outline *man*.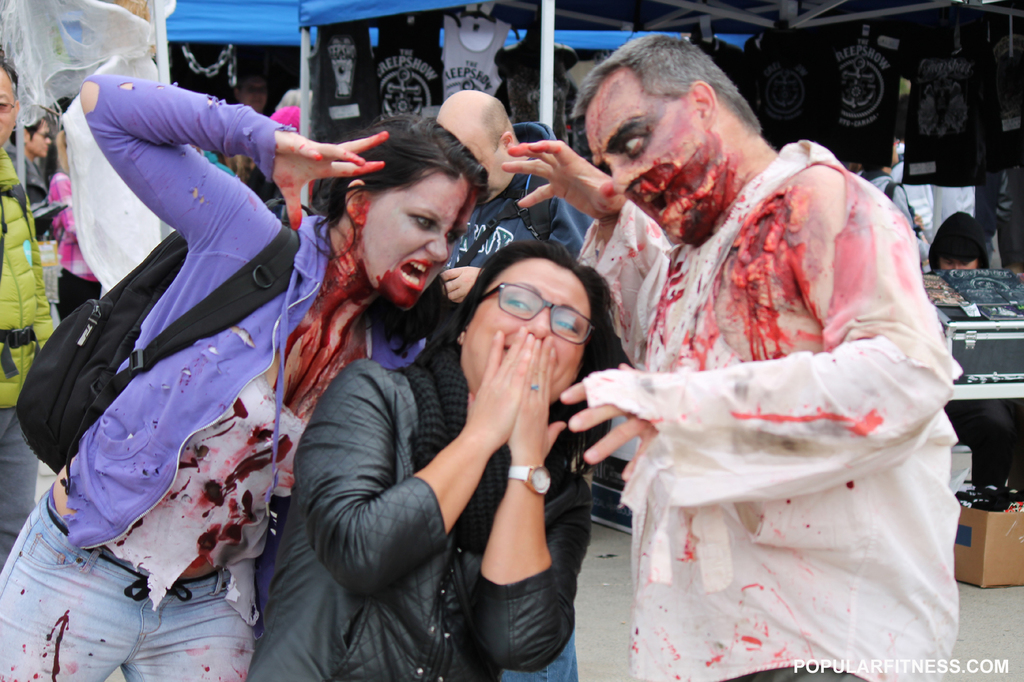
Outline: bbox=[1, 108, 49, 228].
